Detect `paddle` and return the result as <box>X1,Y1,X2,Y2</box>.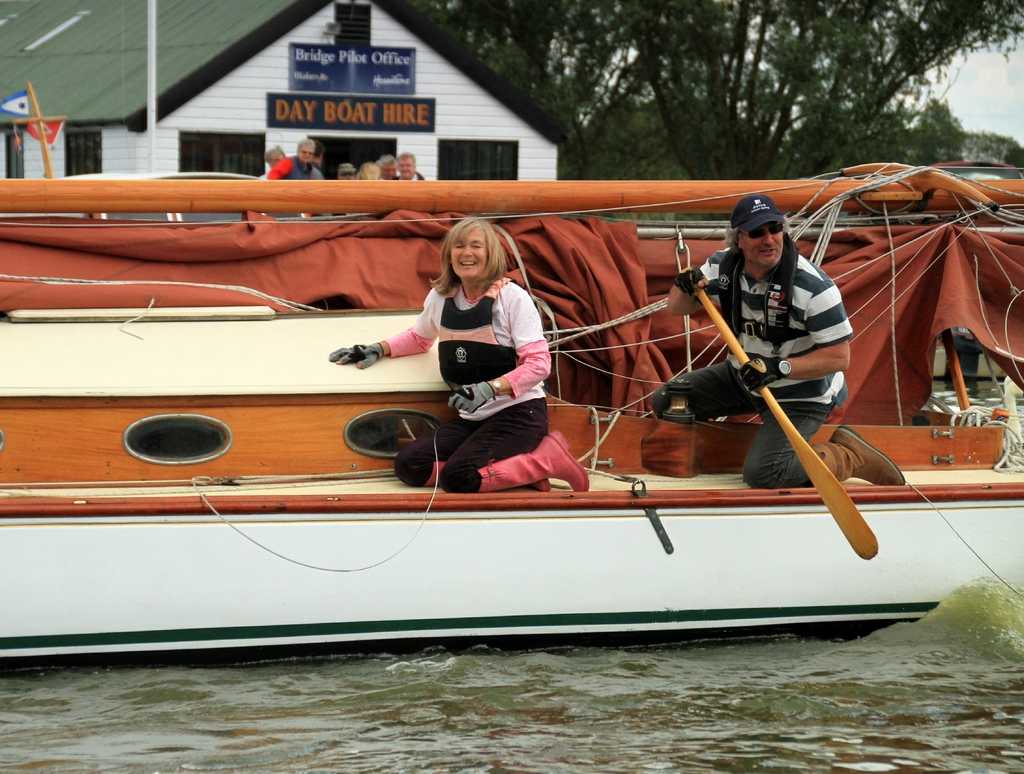
<box>694,291,879,562</box>.
